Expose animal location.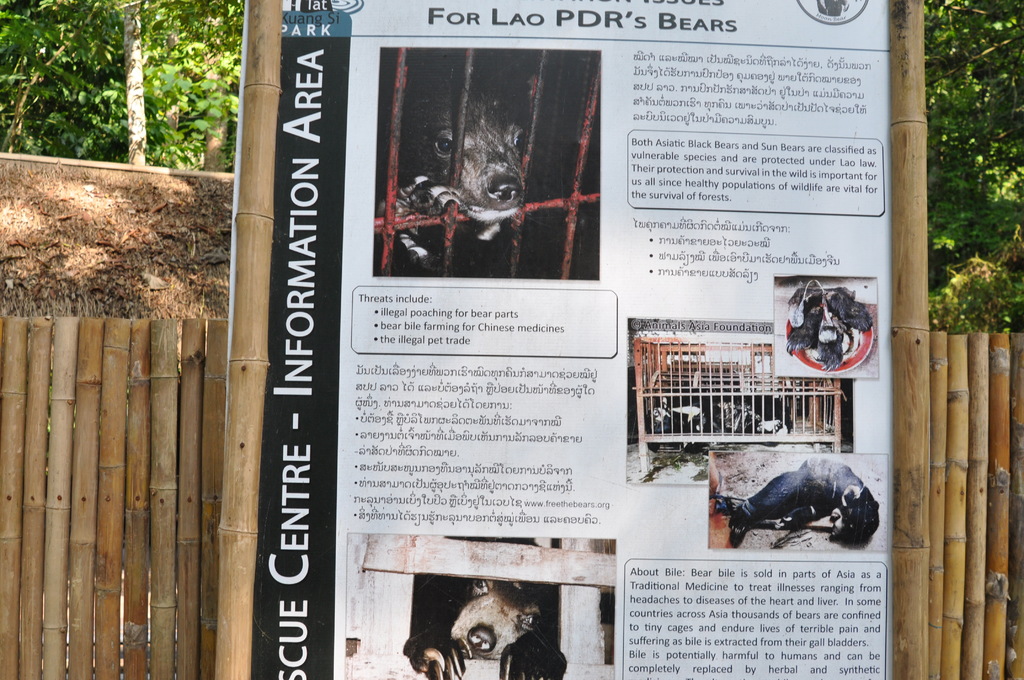
Exposed at region(397, 584, 568, 679).
